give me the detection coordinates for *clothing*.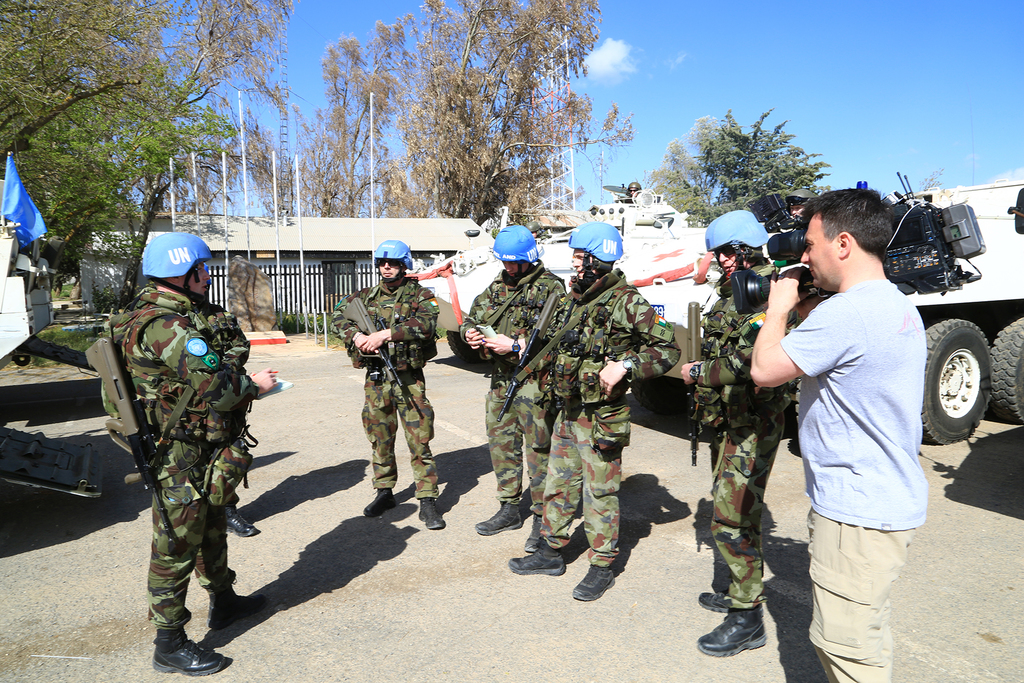
region(543, 264, 684, 566).
